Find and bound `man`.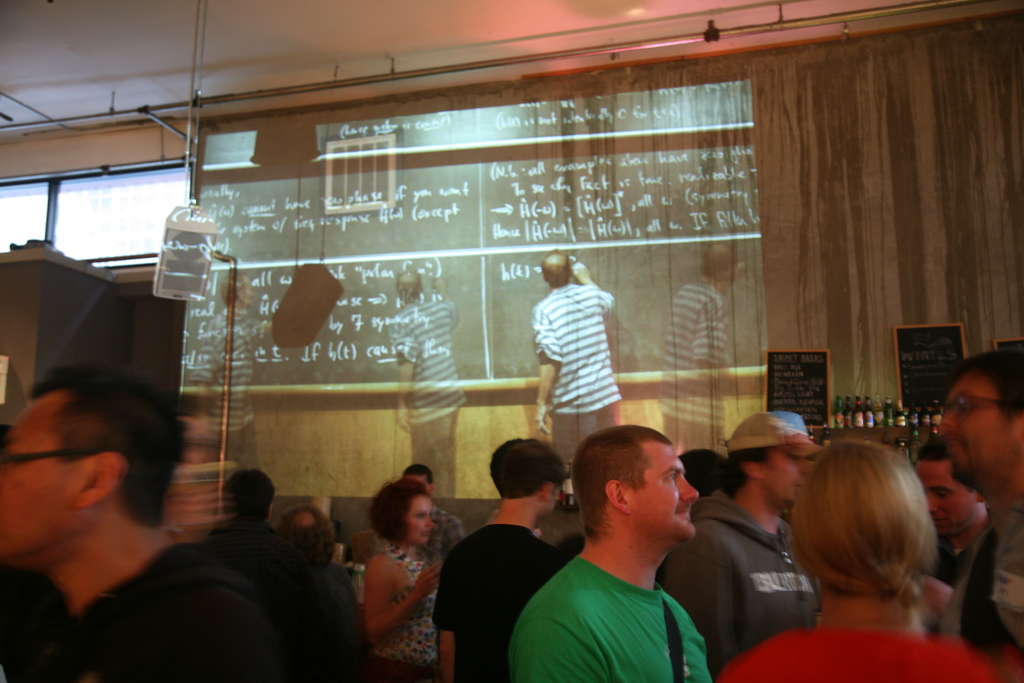
Bound: Rect(535, 251, 620, 482).
